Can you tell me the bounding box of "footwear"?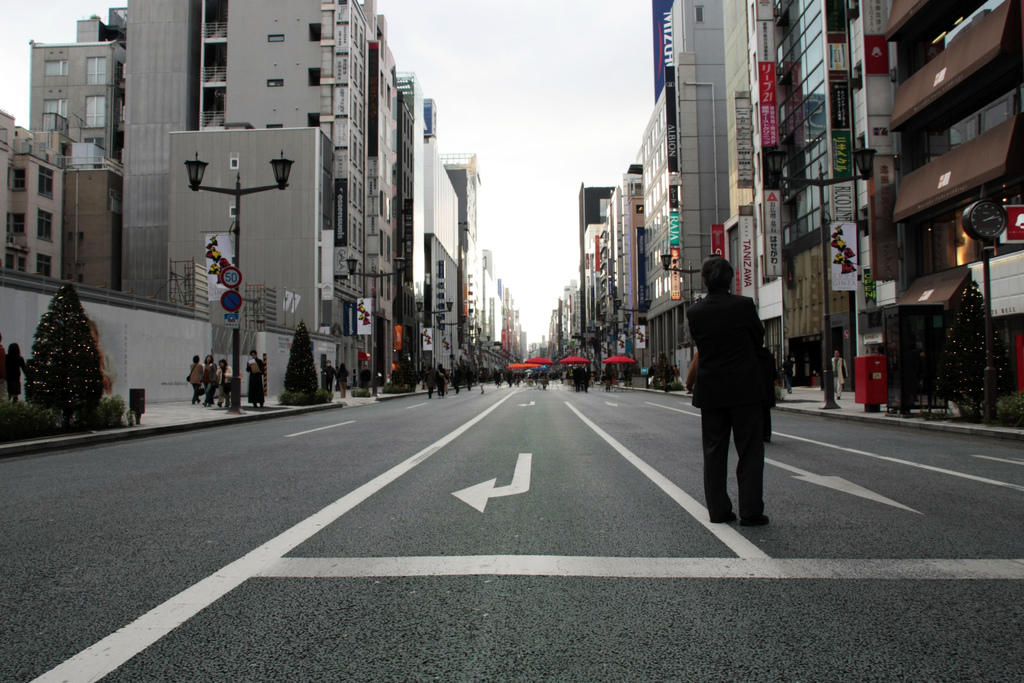
(710, 513, 739, 523).
